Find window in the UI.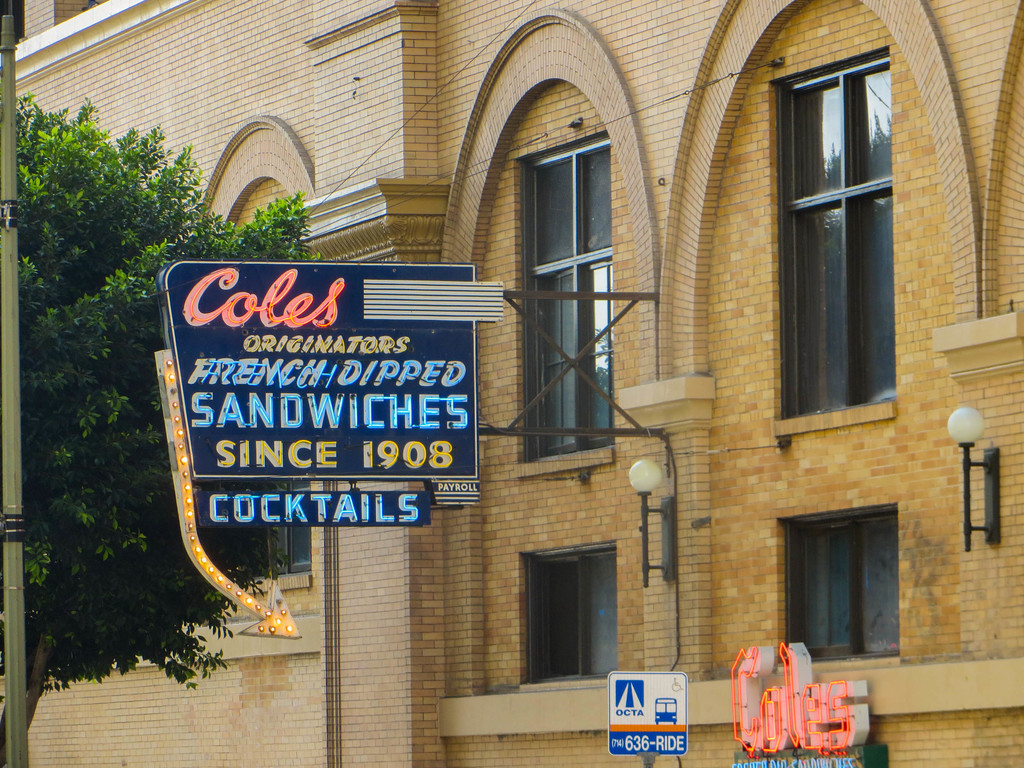
UI element at 765:502:909:666.
